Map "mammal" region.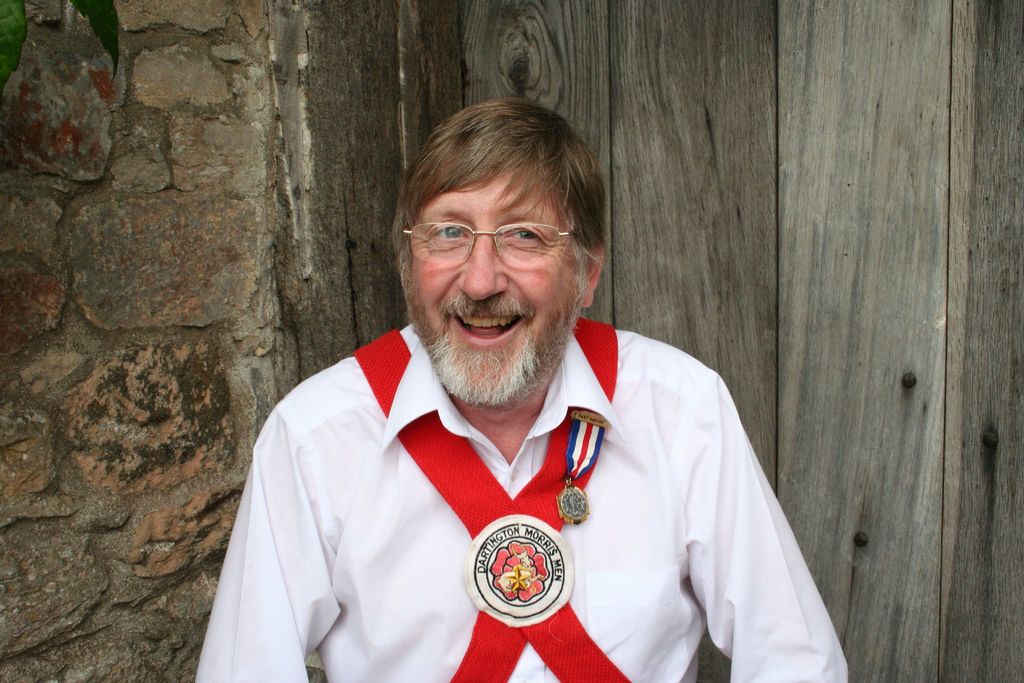
Mapped to locate(193, 97, 853, 682).
